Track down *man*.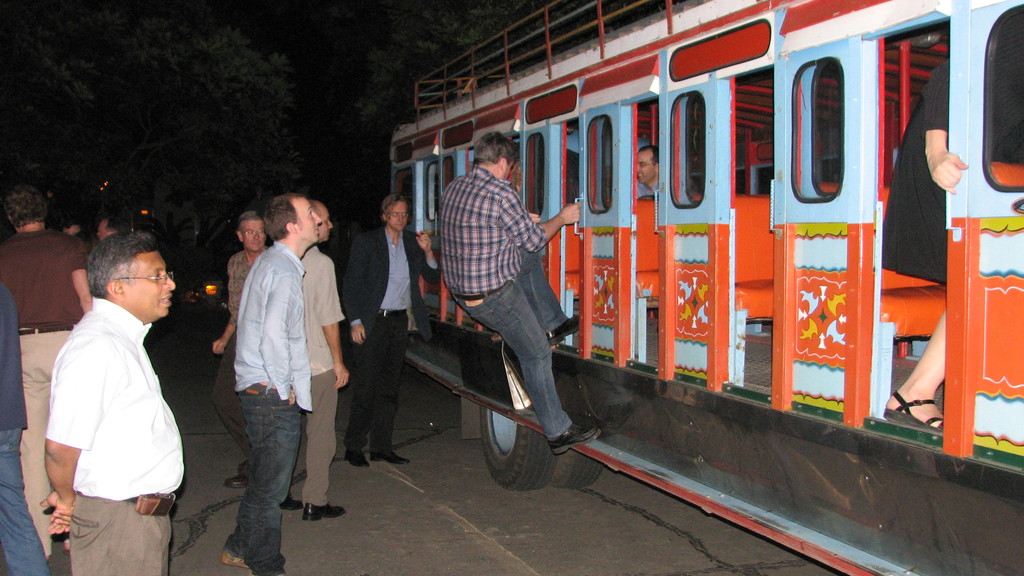
Tracked to crop(635, 146, 662, 197).
